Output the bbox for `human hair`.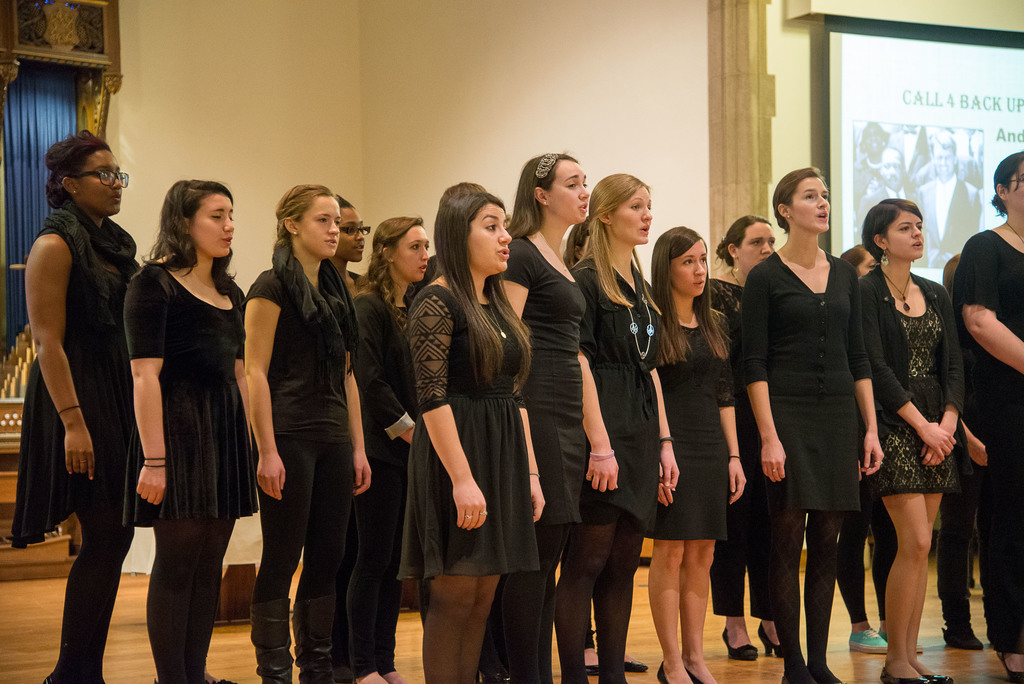
region(863, 198, 922, 258).
